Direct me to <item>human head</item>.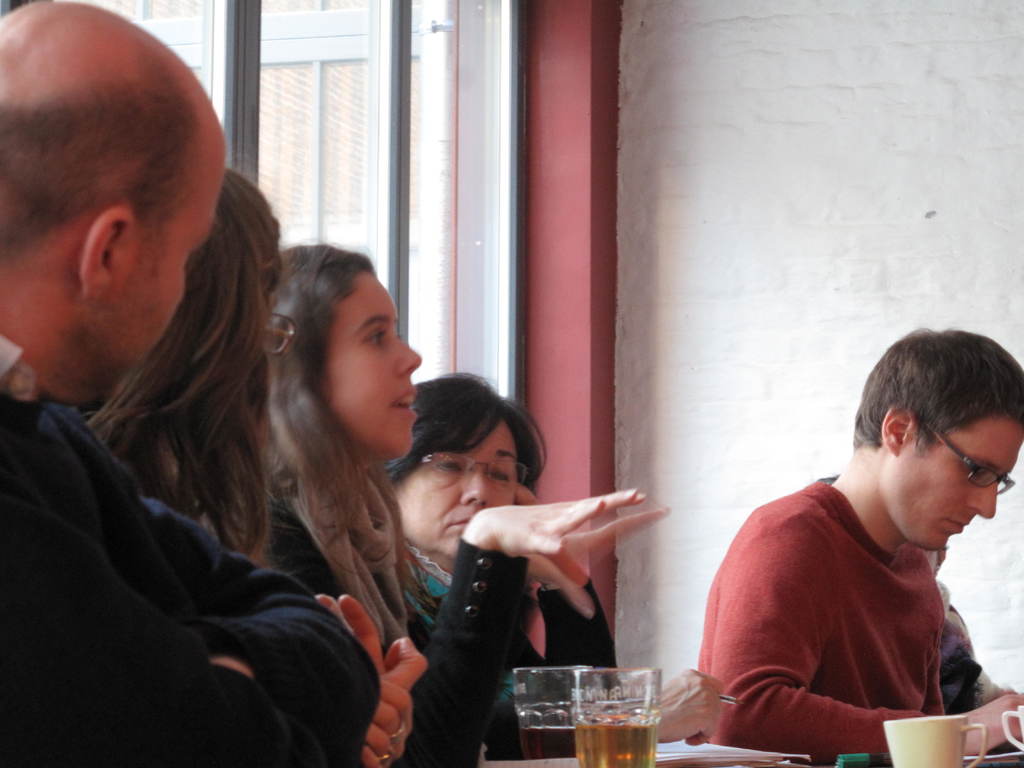
Direction: bbox(10, 10, 234, 419).
